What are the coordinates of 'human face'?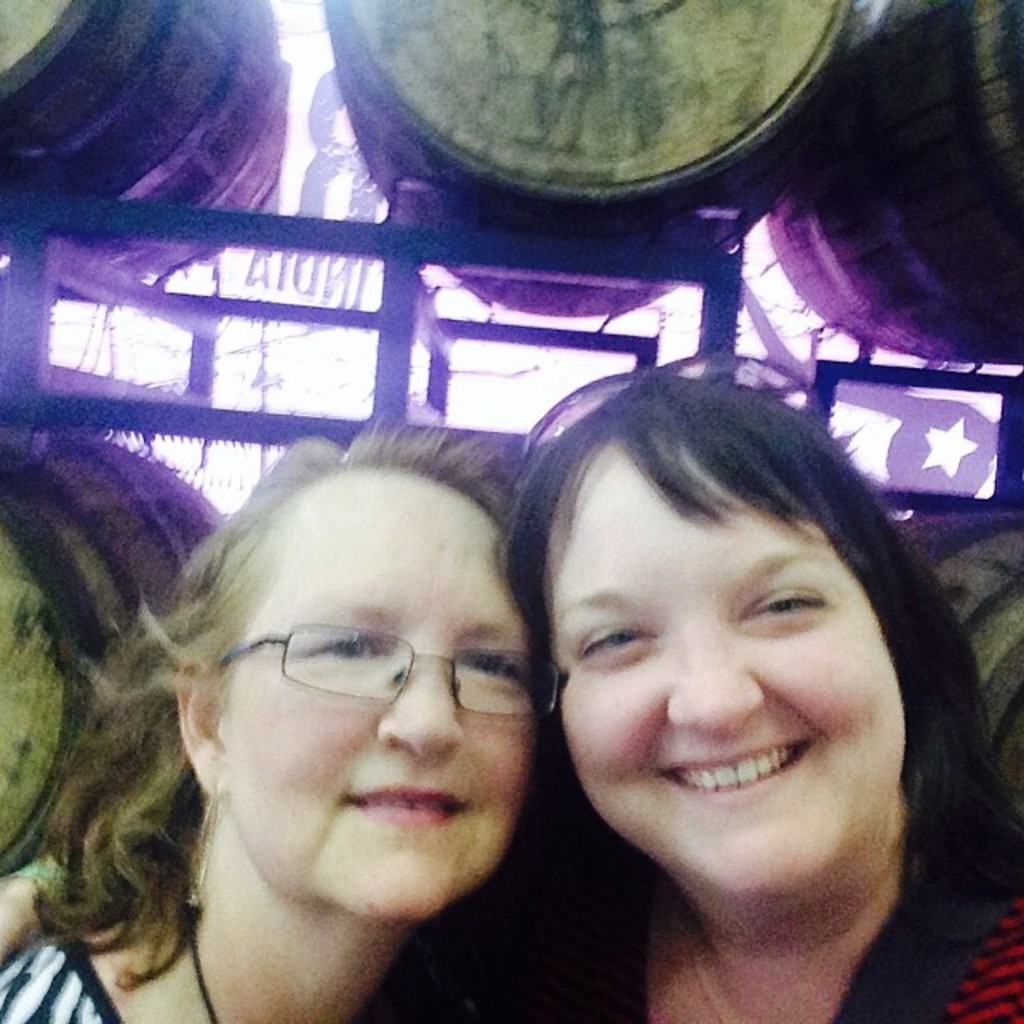
bbox=[221, 475, 533, 923].
